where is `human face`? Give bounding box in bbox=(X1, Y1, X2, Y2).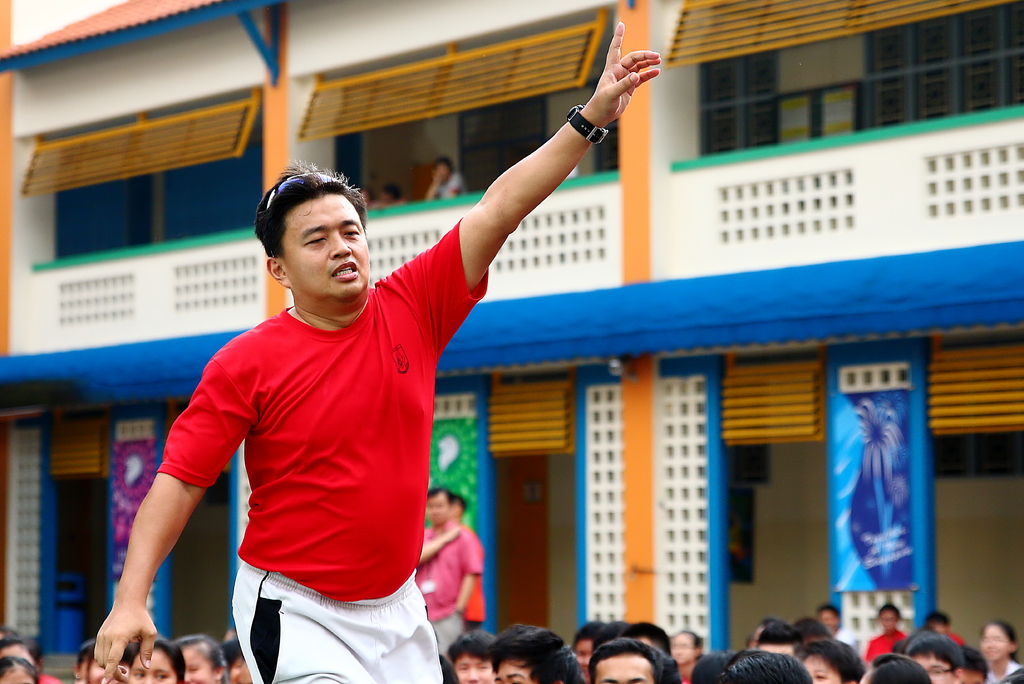
bbox=(981, 626, 1009, 662).
